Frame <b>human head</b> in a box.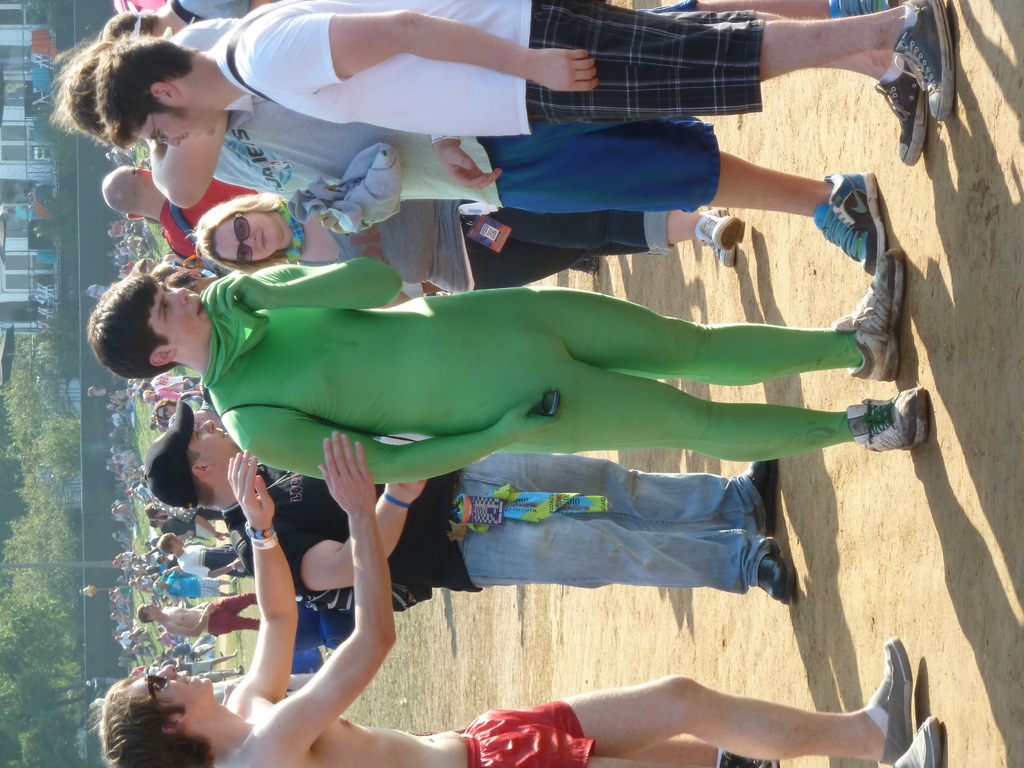
118 0 172 11.
